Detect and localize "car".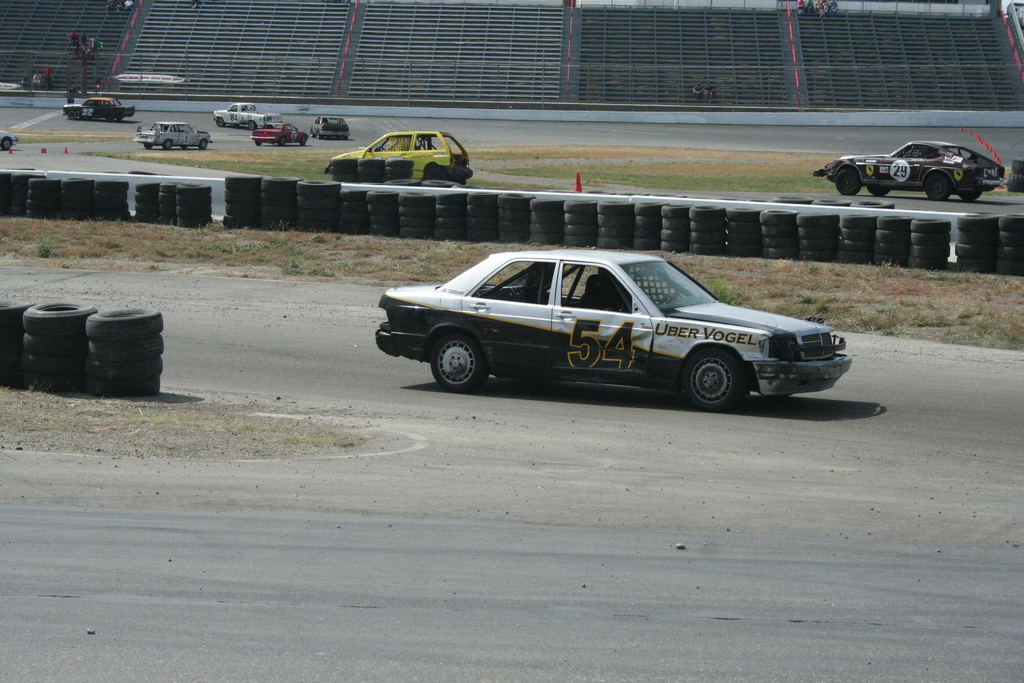
Localized at (left=811, top=140, right=1008, bottom=200).
